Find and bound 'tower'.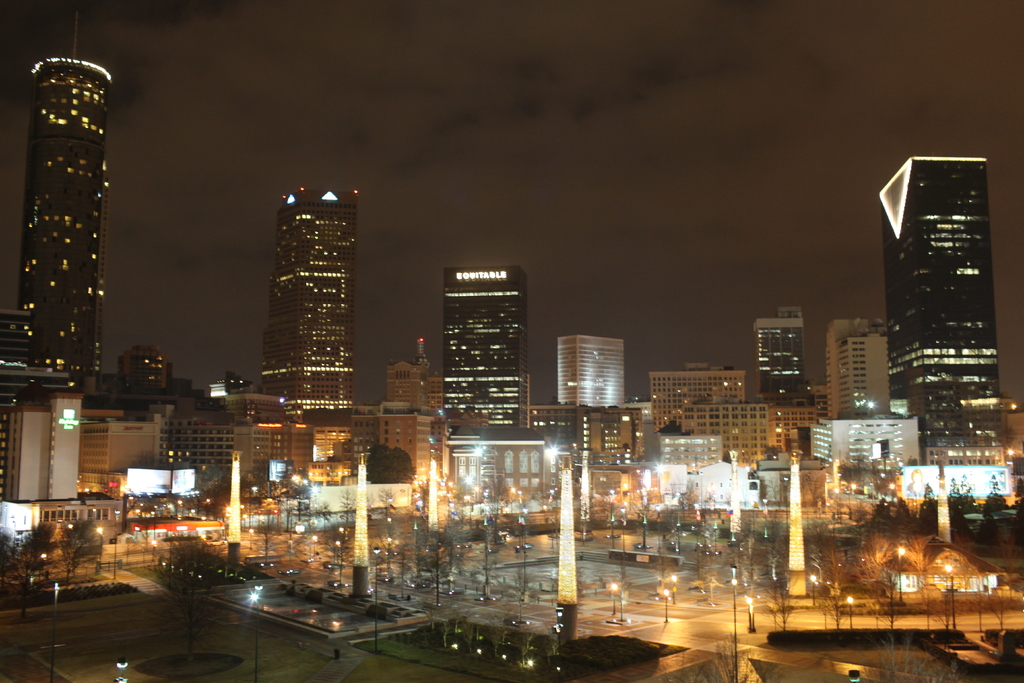
Bound: select_region(826, 314, 893, 425).
